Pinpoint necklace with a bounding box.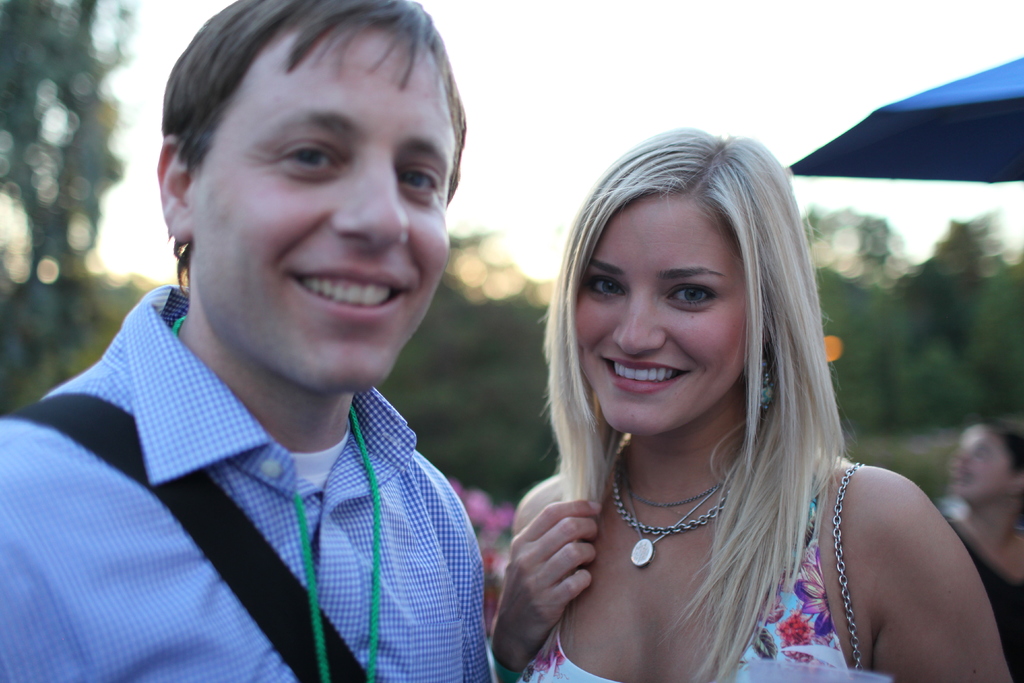
(x1=169, y1=313, x2=381, y2=682).
